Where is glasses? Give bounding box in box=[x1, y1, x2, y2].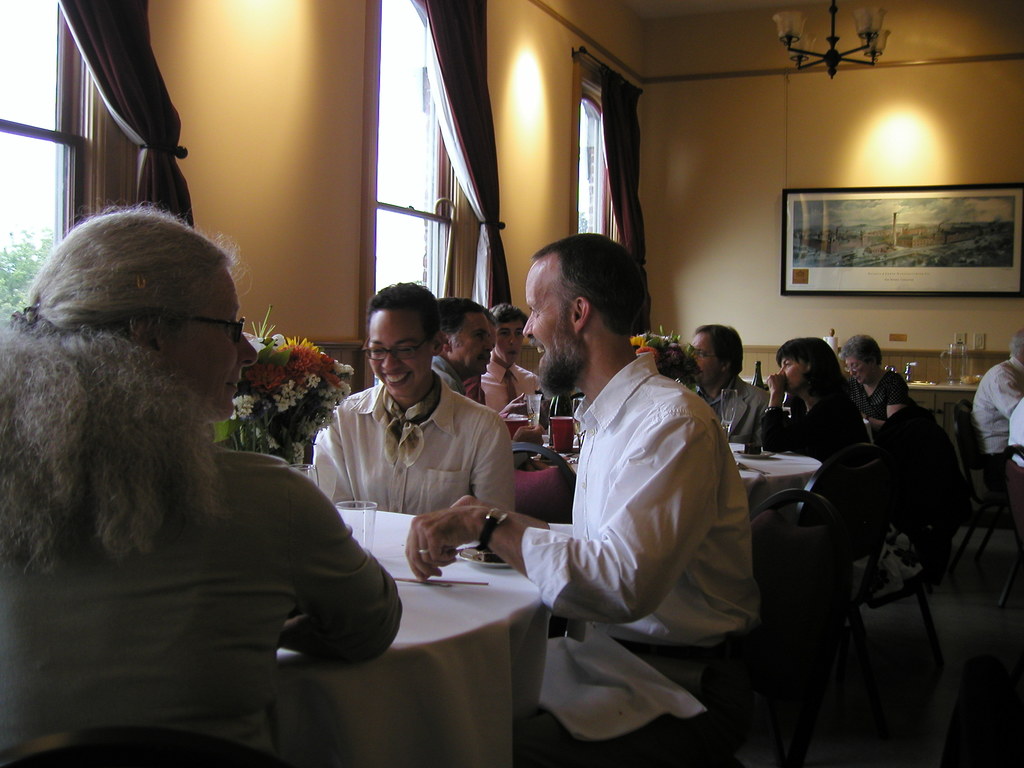
box=[844, 362, 866, 372].
